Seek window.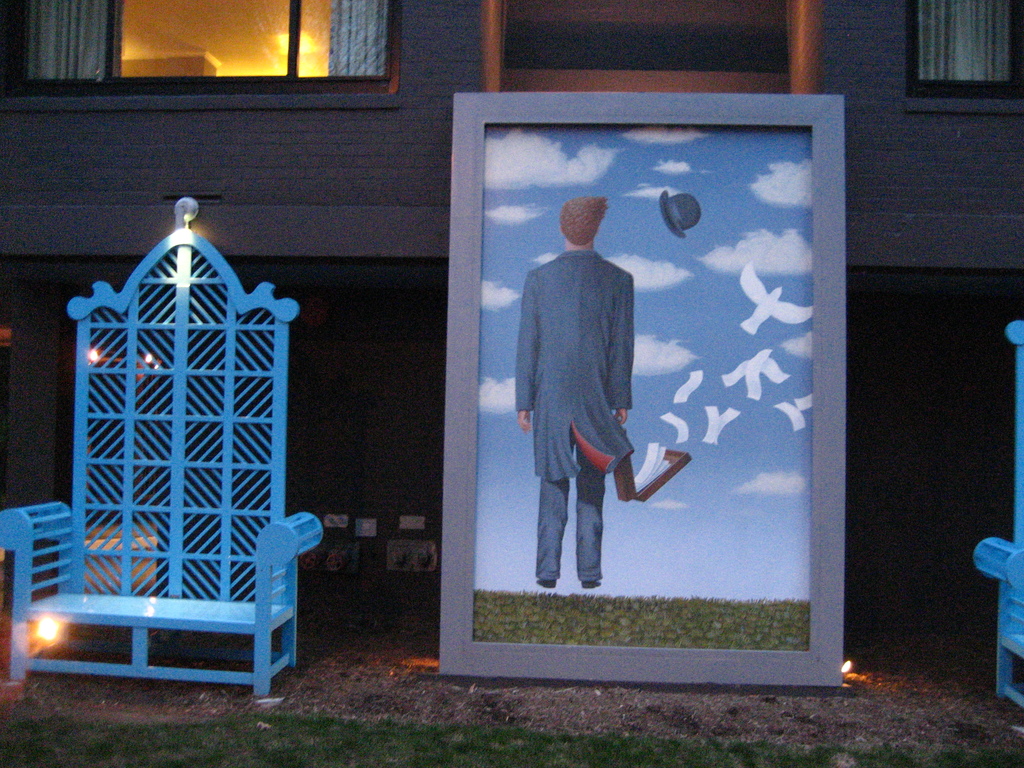
l=0, t=0, r=403, b=101.
